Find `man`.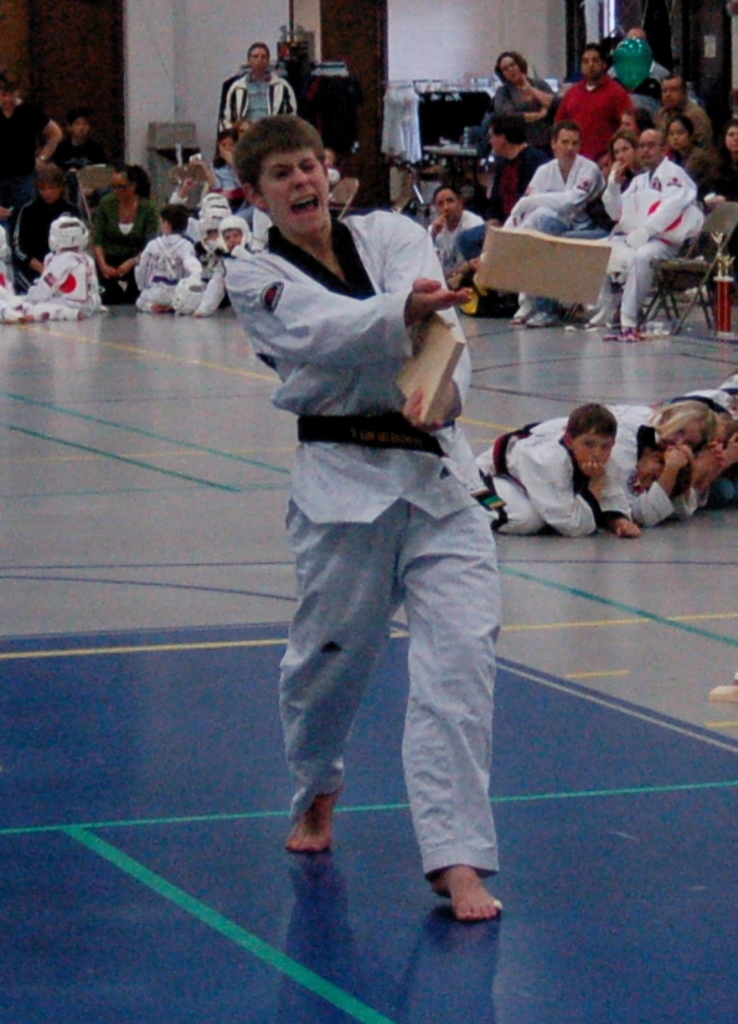
0/67/71/206.
